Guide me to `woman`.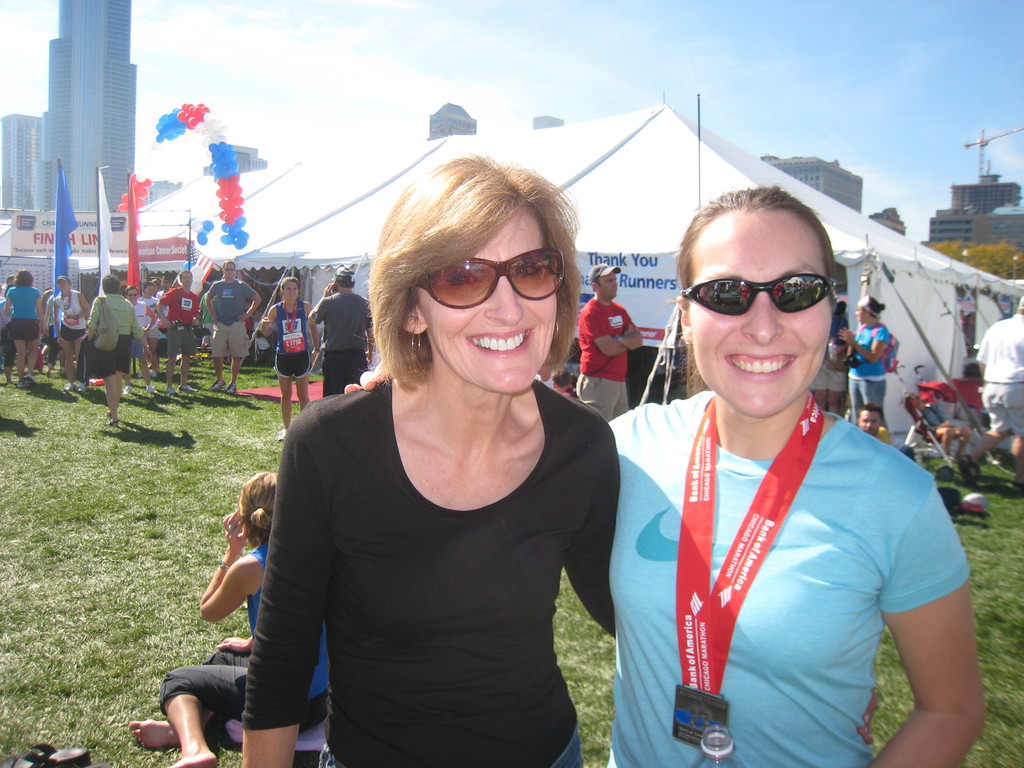
Guidance: (left=133, top=280, right=166, bottom=374).
